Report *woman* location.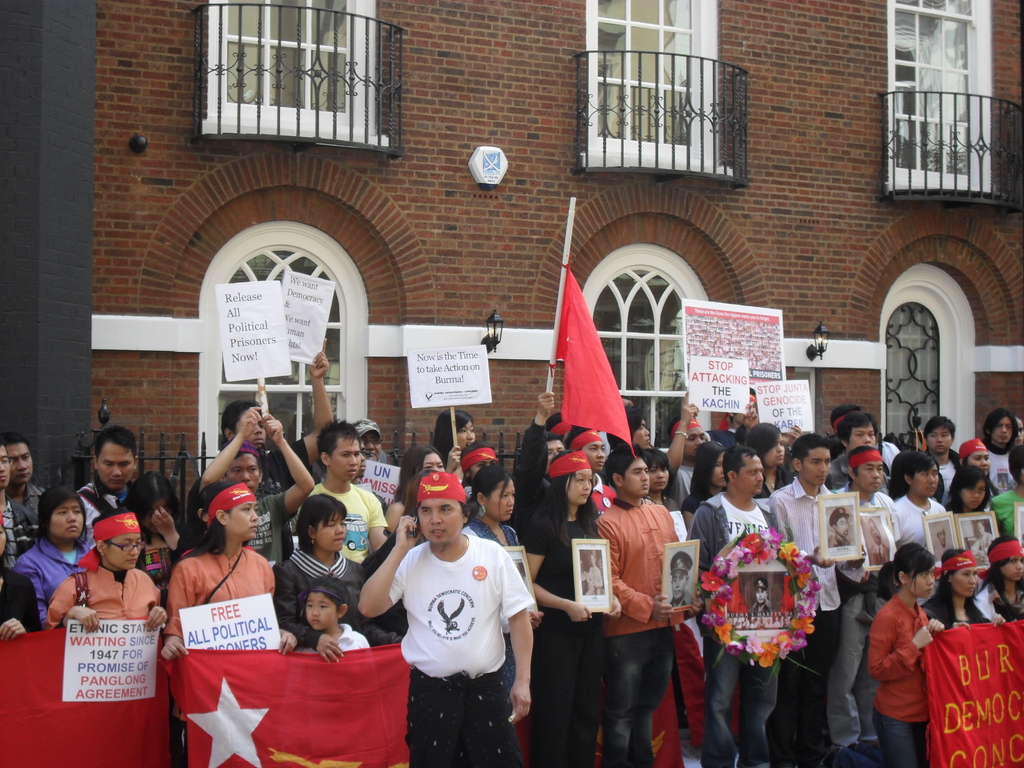
Report: (left=434, top=408, right=481, bottom=479).
